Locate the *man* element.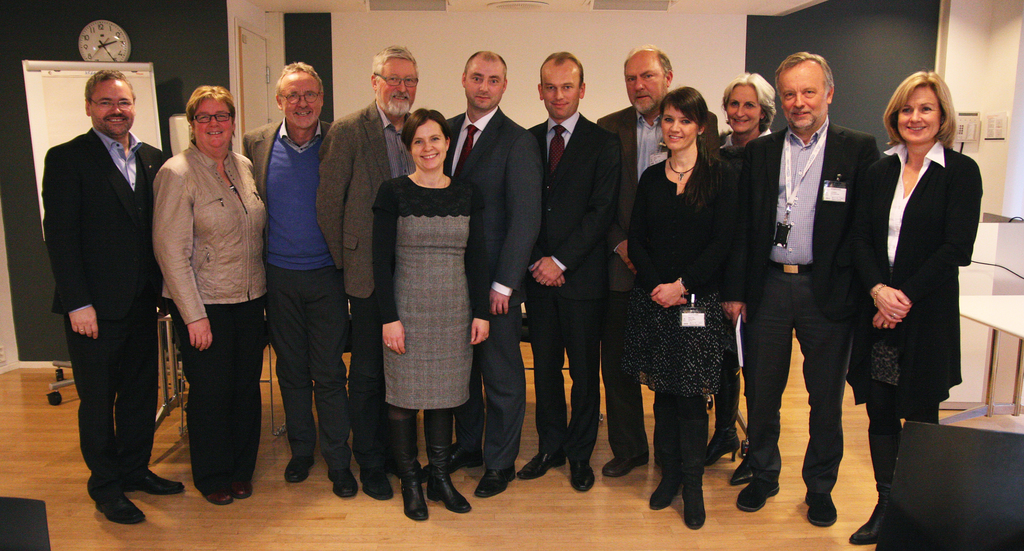
Element bbox: rect(734, 49, 875, 532).
